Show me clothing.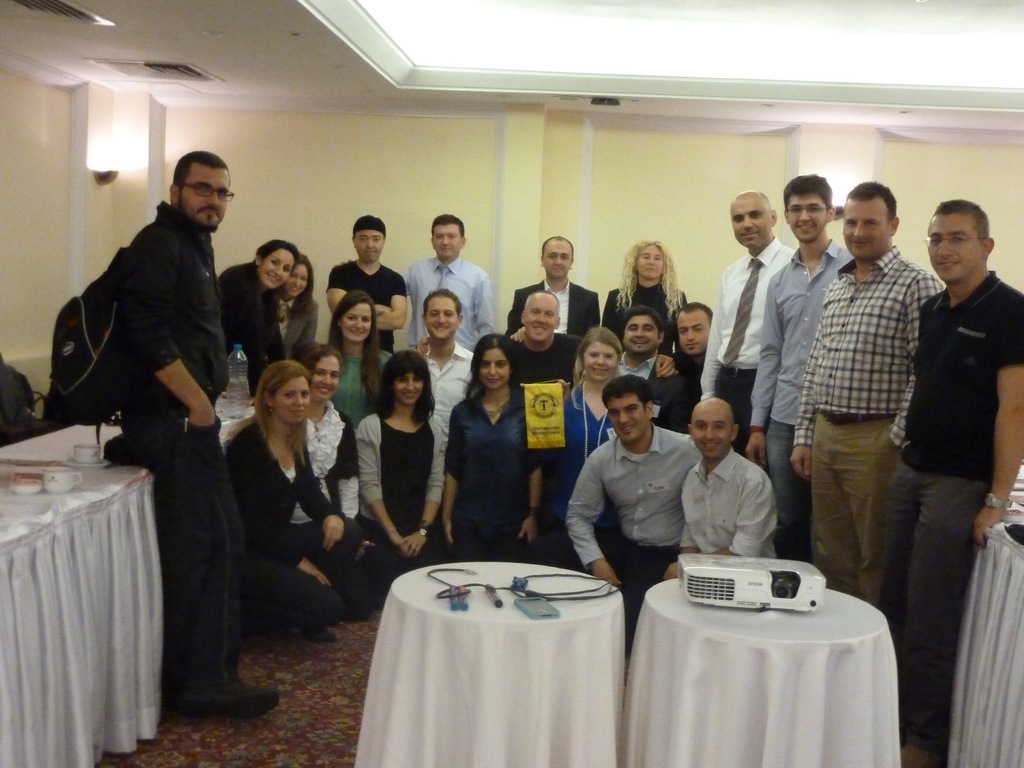
clothing is here: <bbox>227, 422, 353, 628</bbox>.
